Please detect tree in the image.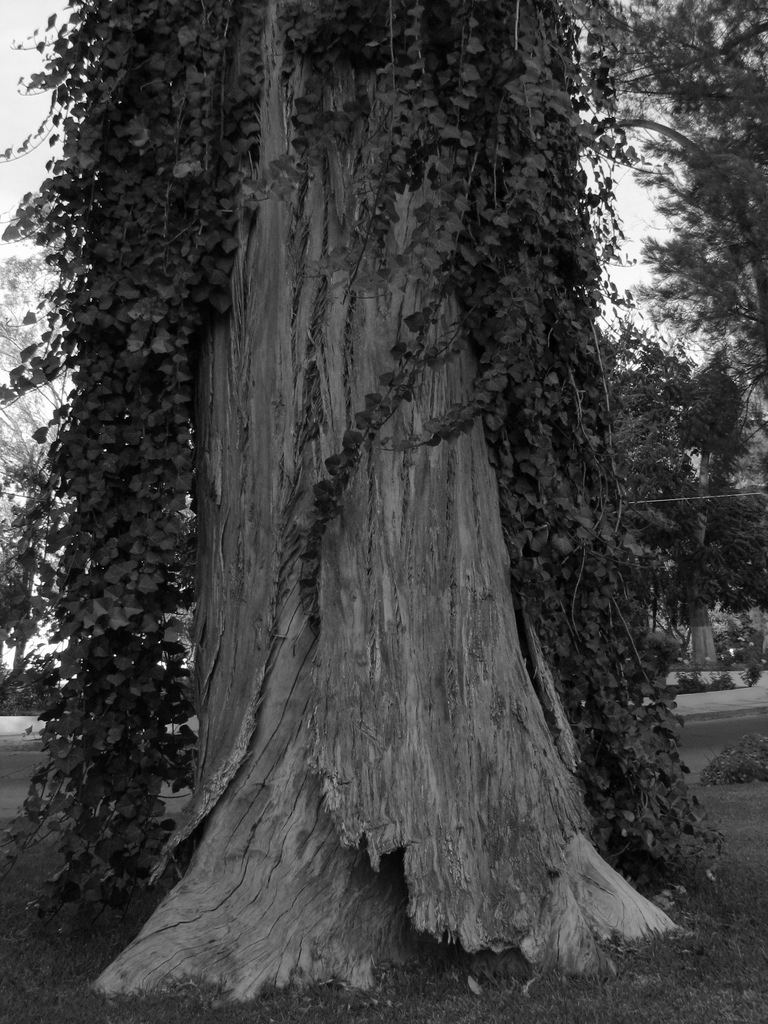
BBox(17, 44, 742, 906).
